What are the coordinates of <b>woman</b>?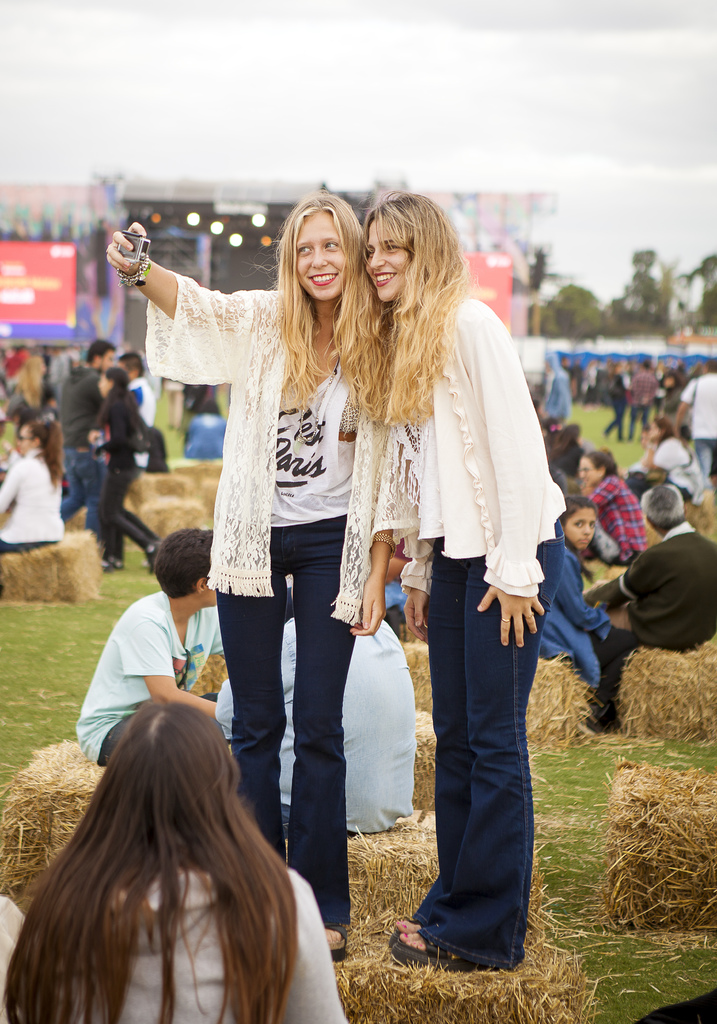
locate(89, 367, 157, 577).
